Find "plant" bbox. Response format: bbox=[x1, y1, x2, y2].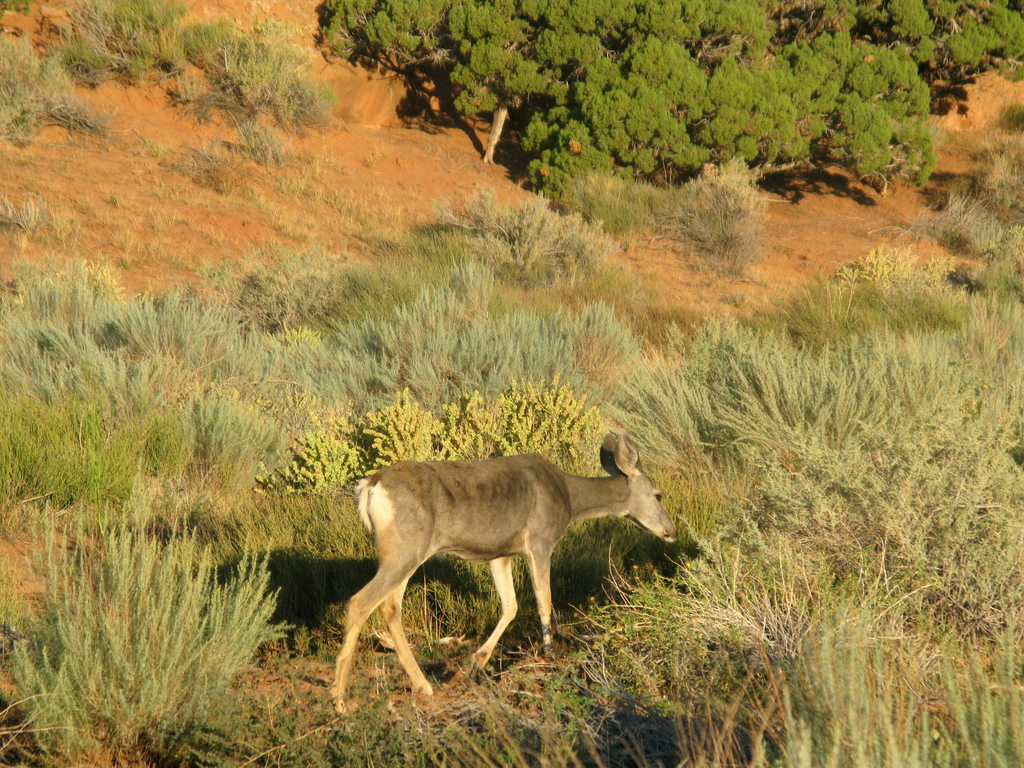
bbox=[67, 87, 117, 134].
